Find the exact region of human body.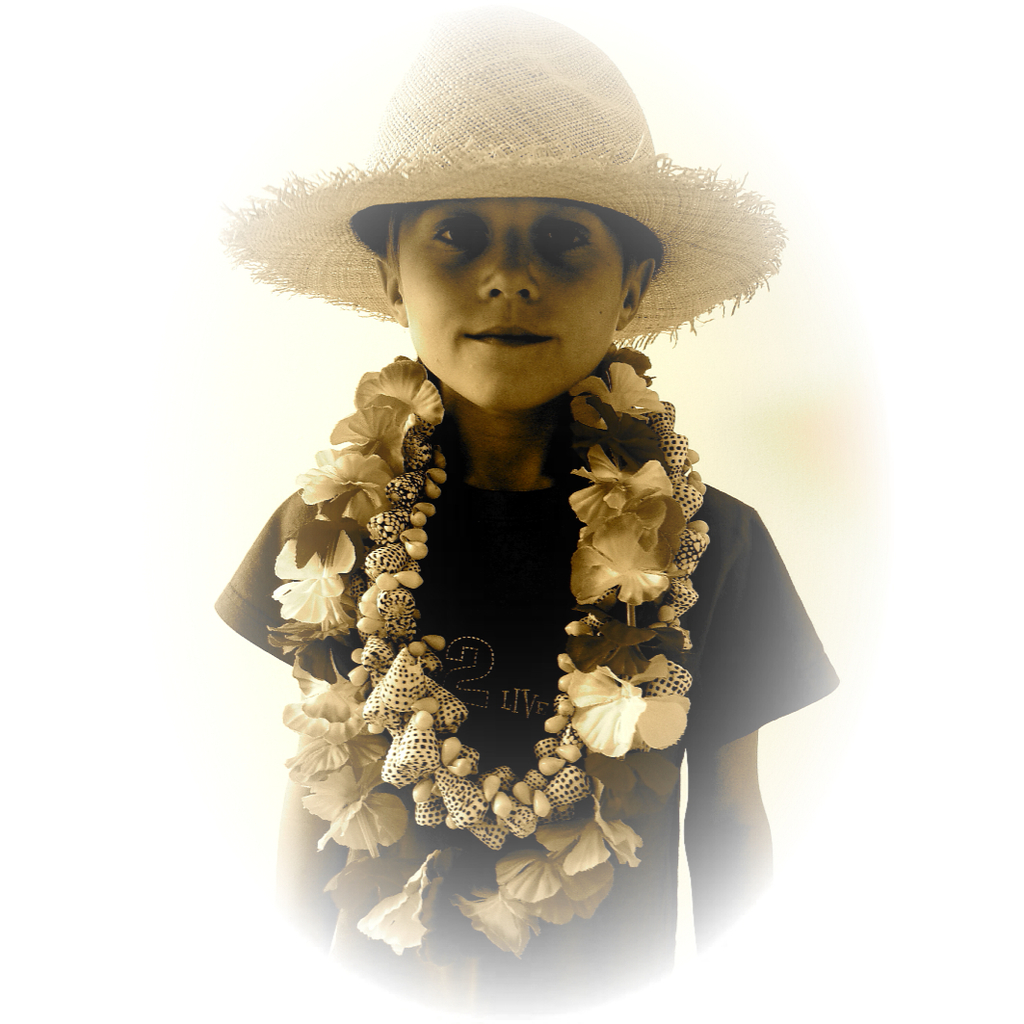
Exact region: {"left": 216, "top": 127, "right": 815, "bottom": 983}.
